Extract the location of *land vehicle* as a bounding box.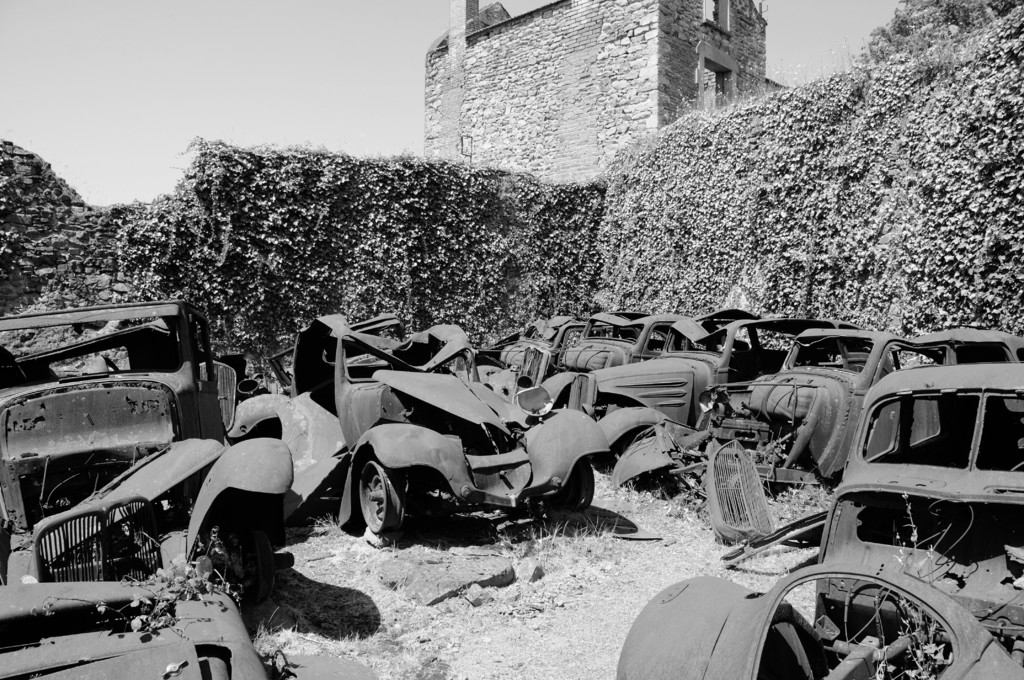
<box>321,320,645,556</box>.
